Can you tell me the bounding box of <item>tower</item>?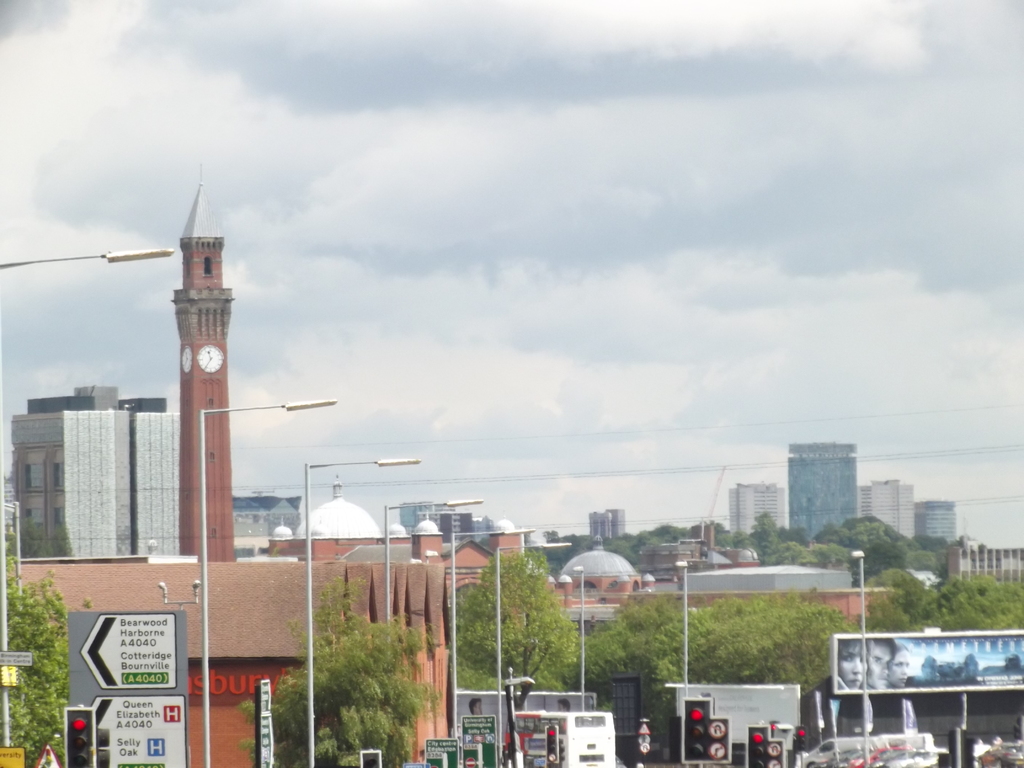
rect(916, 492, 965, 572).
